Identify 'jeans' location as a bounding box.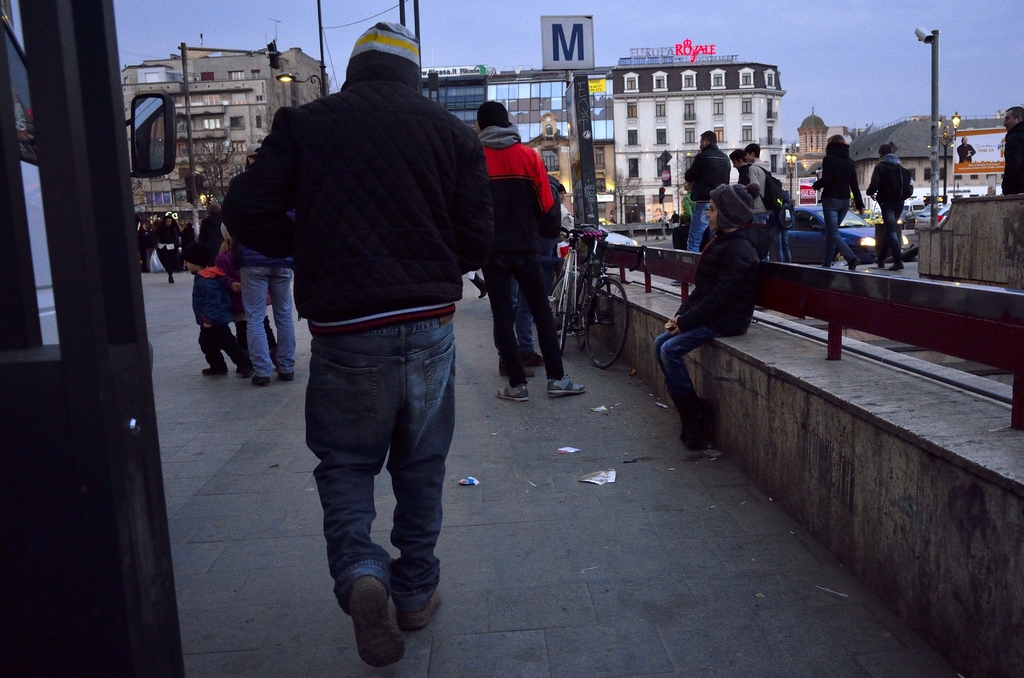
655,329,714,414.
